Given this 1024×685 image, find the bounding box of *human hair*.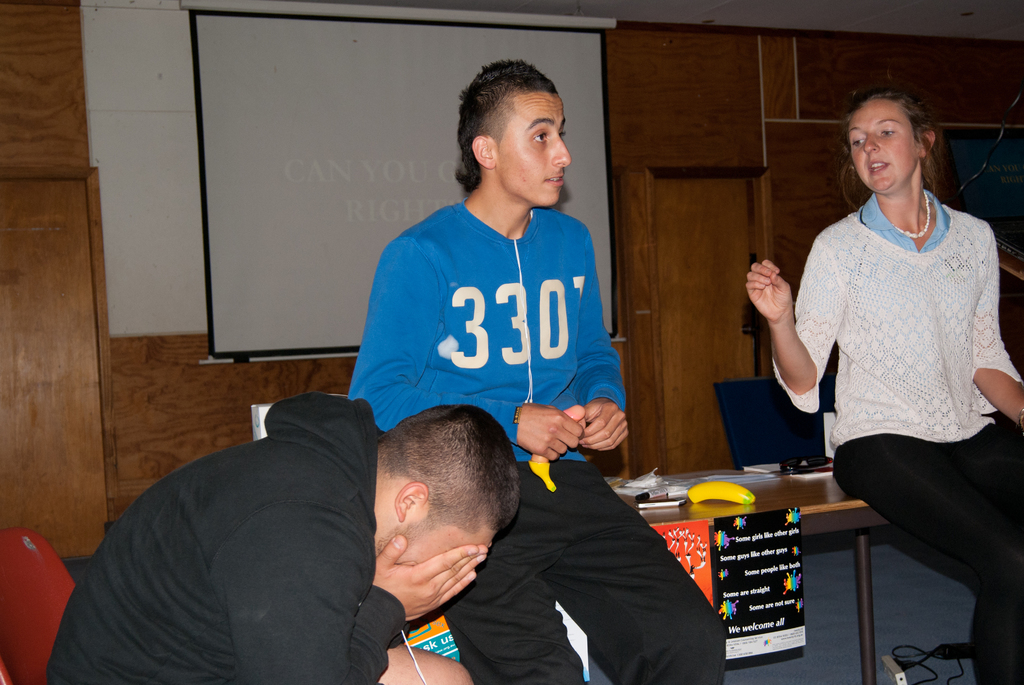
<bbox>454, 57, 574, 193</bbox>.
